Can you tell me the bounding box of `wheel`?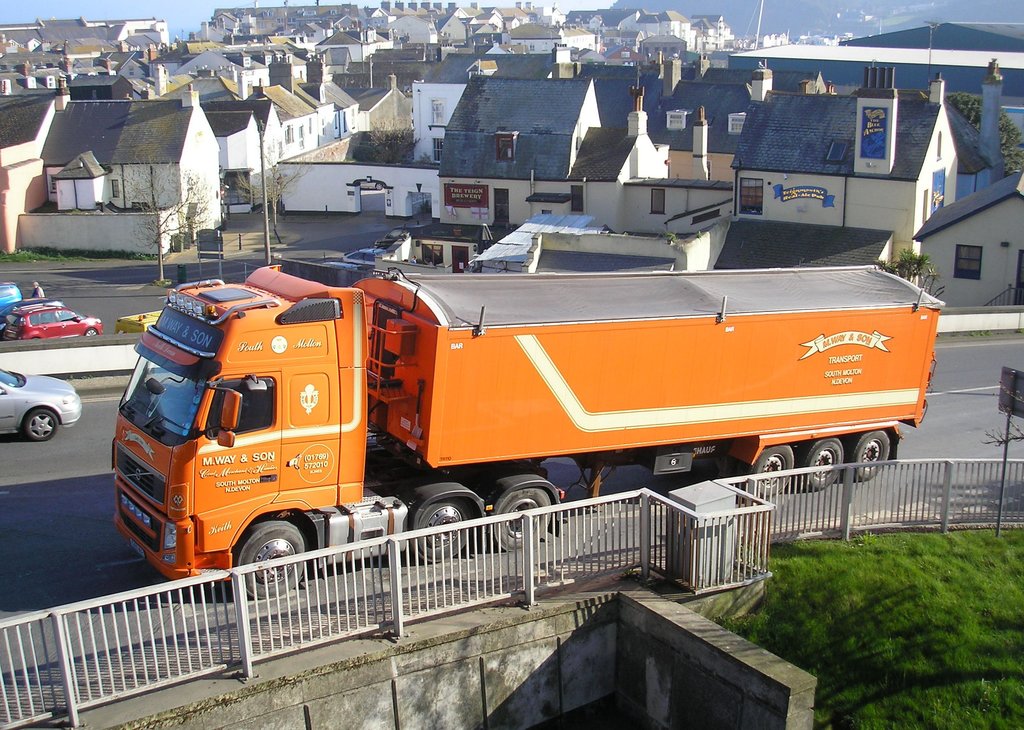
<region>748, 444, 798, 495</region>.
